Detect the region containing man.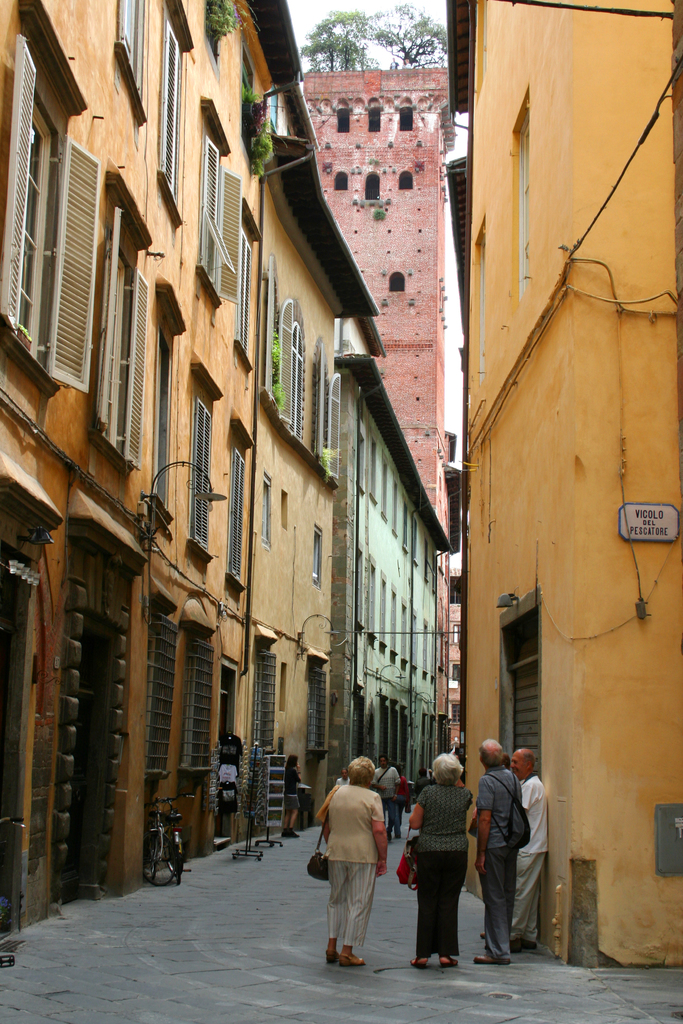
left=372, top=753, right=400, bottom=840.
